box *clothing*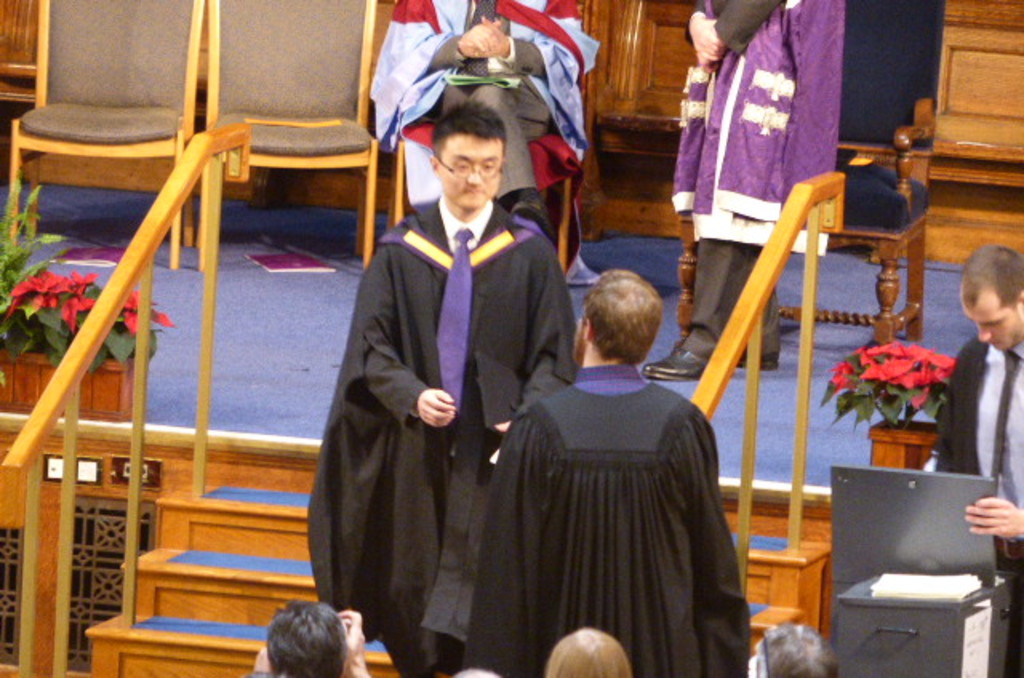
pyautogui.locateOnScreen(360, 0, 603, 235)
